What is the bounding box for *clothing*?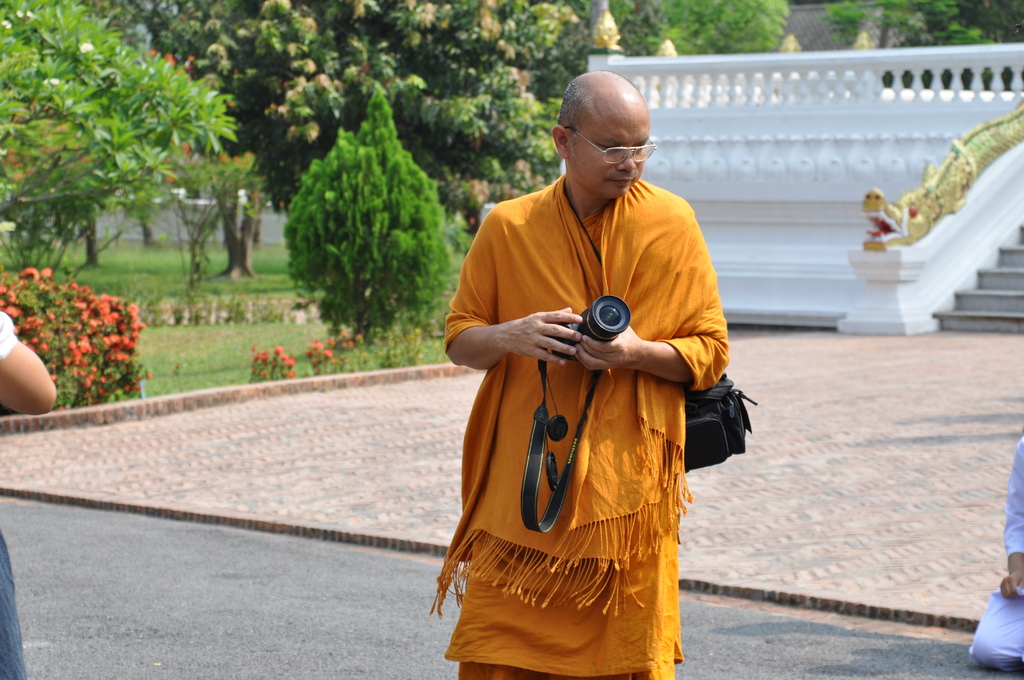
[456, 141, 742, 606].
